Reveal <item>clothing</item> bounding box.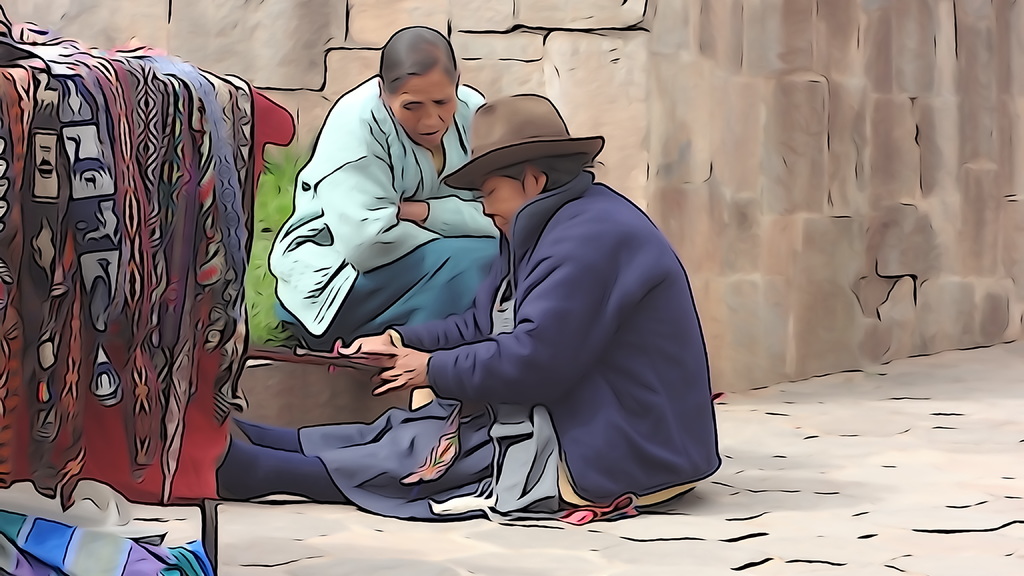
Revealed: [x1=269, y1=72, x2=505, y2=330].
